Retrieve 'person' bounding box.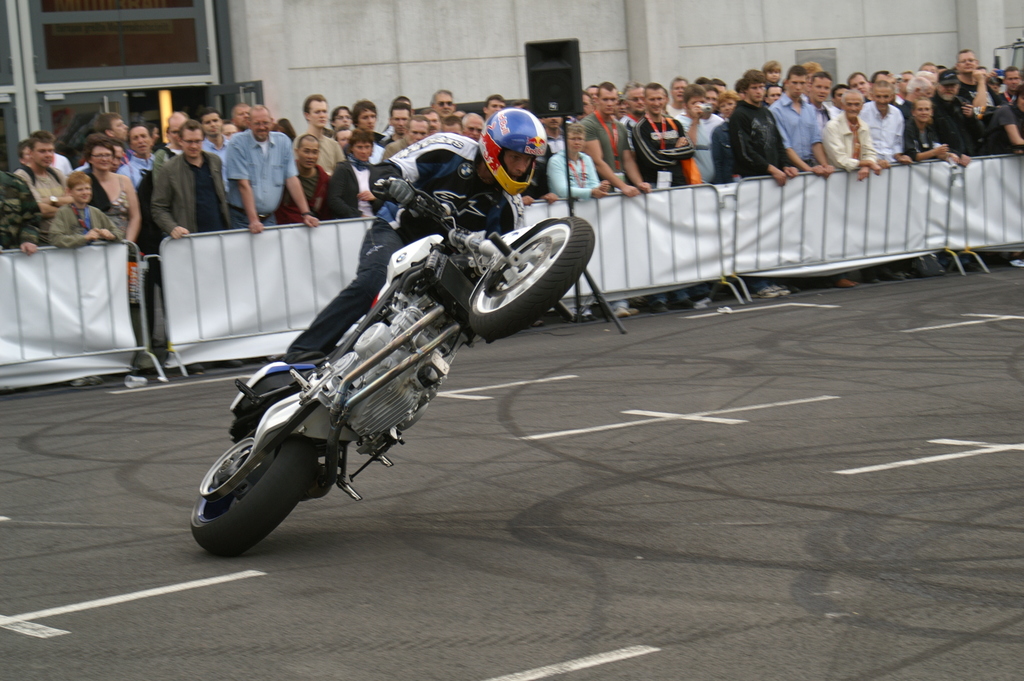
Bounding box: box=[231, 106, 541, 431].
